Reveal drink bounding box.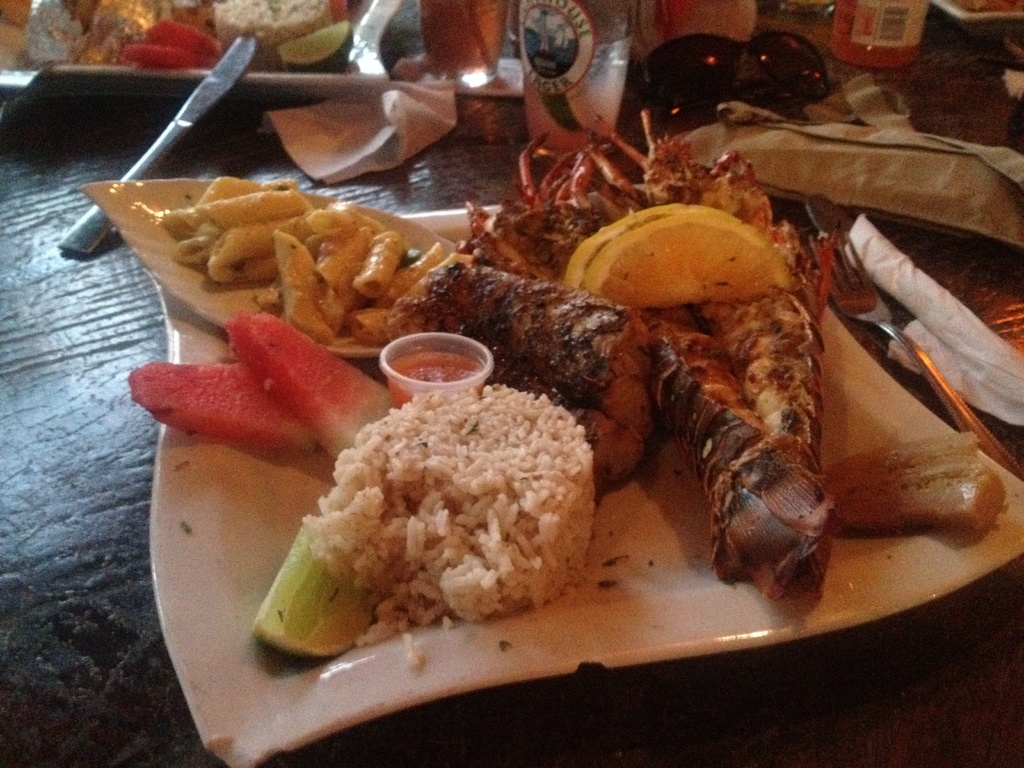
Revealed: 829 2 928 67.
